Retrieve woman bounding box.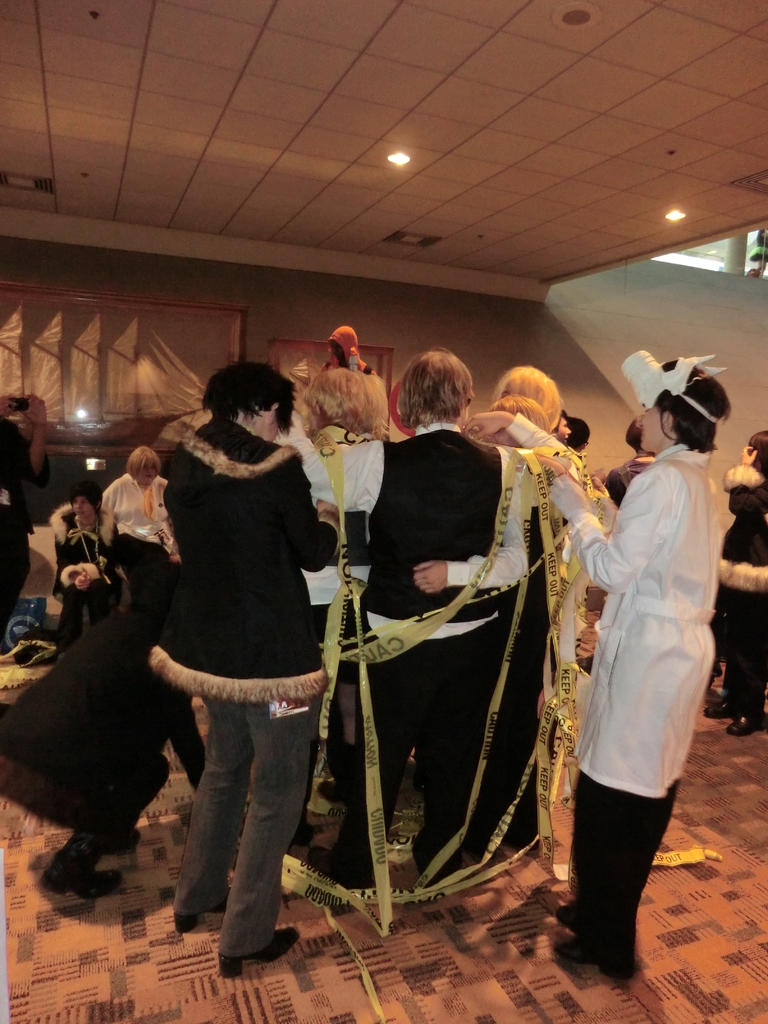
Bounding box: [left=102, top=442, right=177, bottom=601].
